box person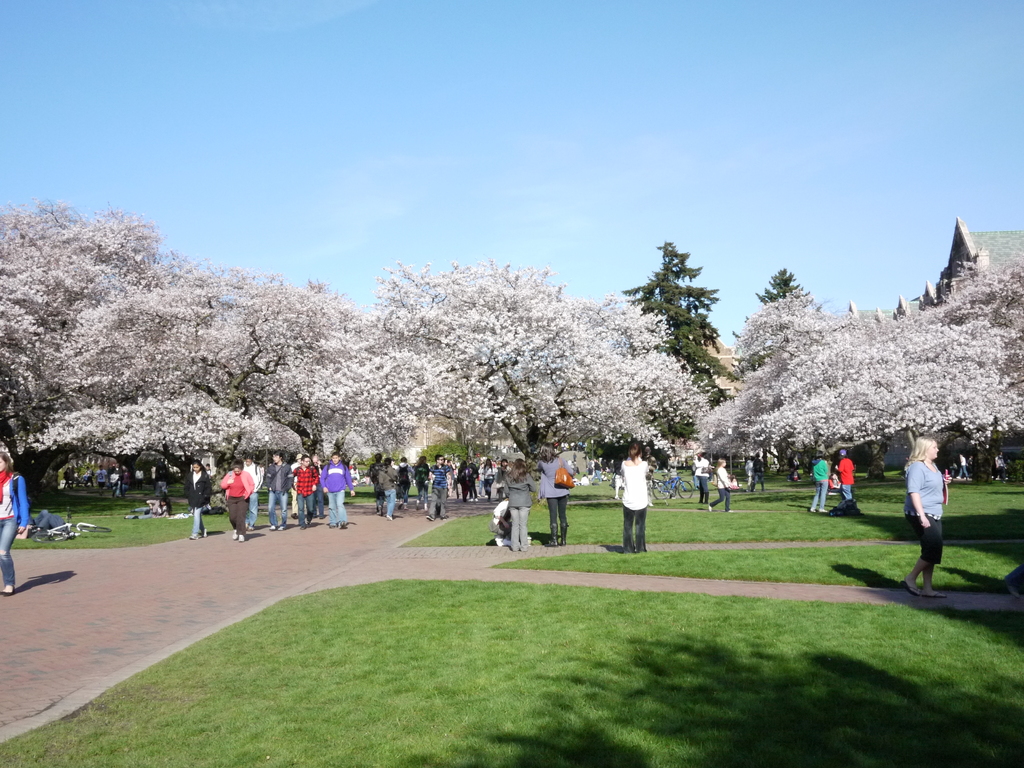
box=[836, 450, 857, 504]
